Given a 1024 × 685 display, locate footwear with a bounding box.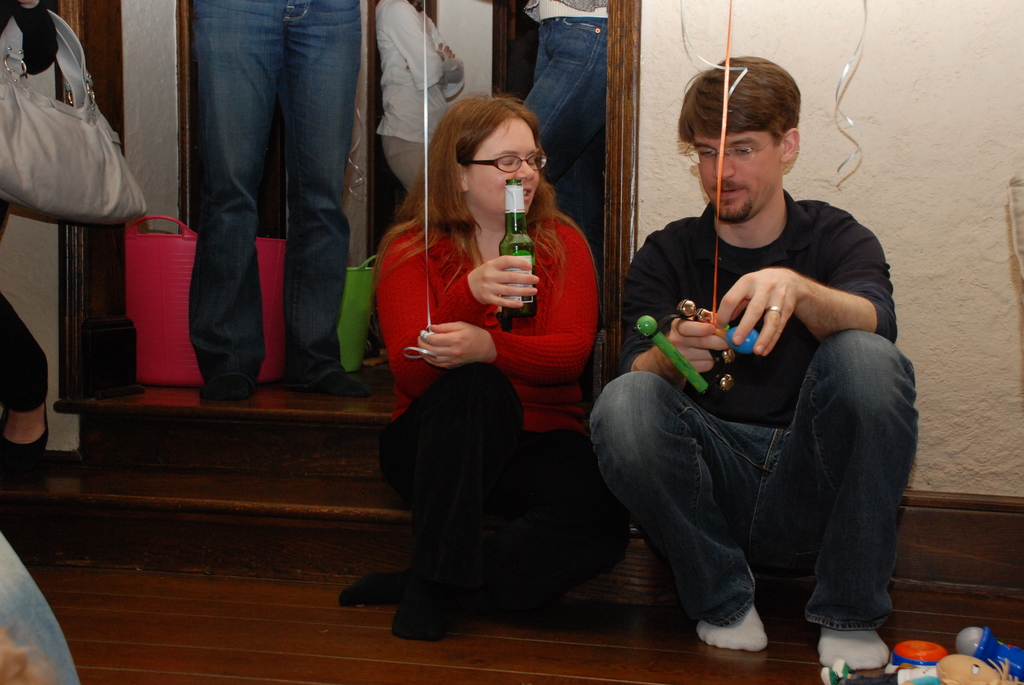
Located: <box>0,403,54,463</box>.
